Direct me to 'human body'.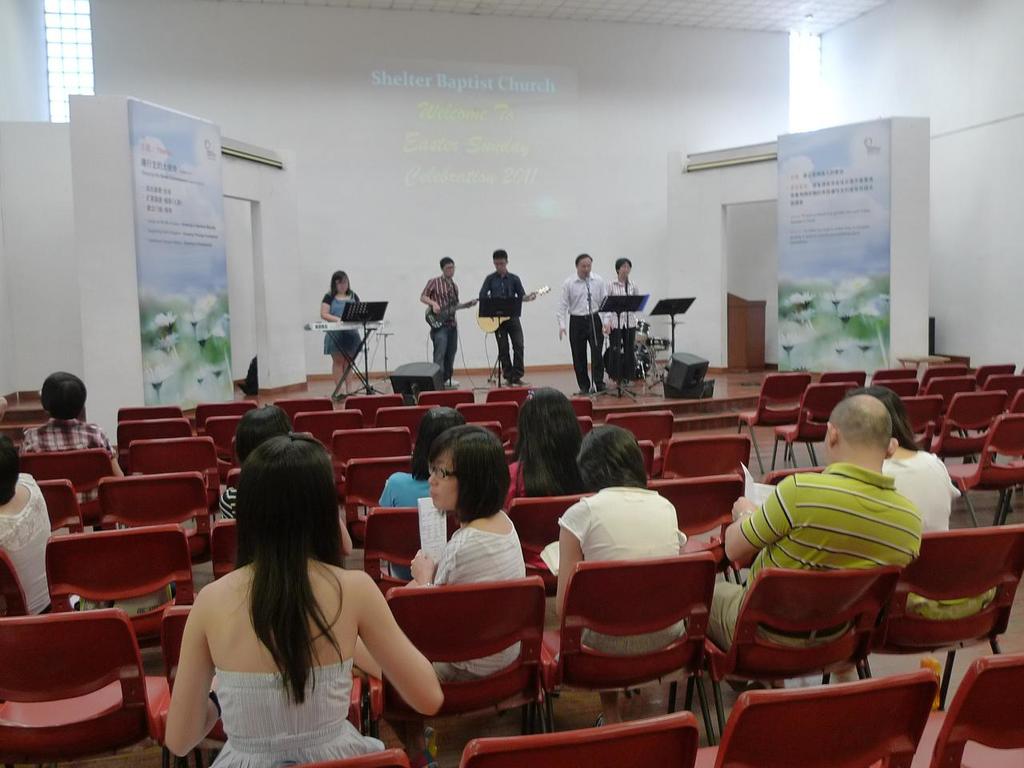
Direction: locate(135, 454, 451, 767).
